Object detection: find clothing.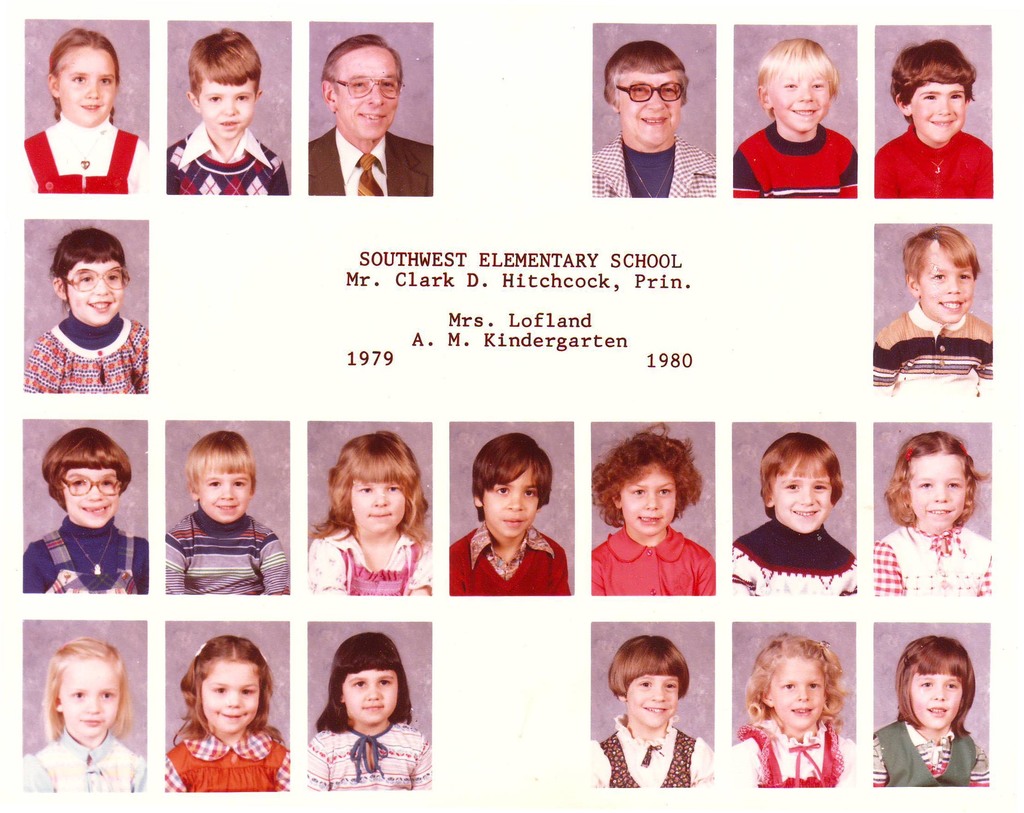
[870,297,999,400].
